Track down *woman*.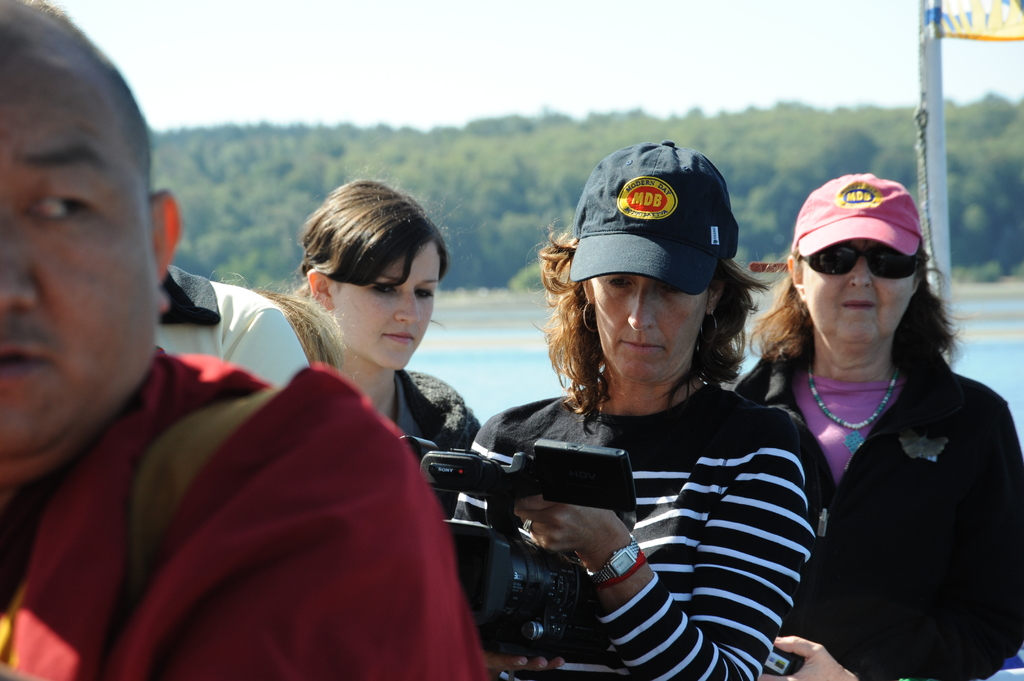
Tracked to <box>732,176,1008,680</box>.
